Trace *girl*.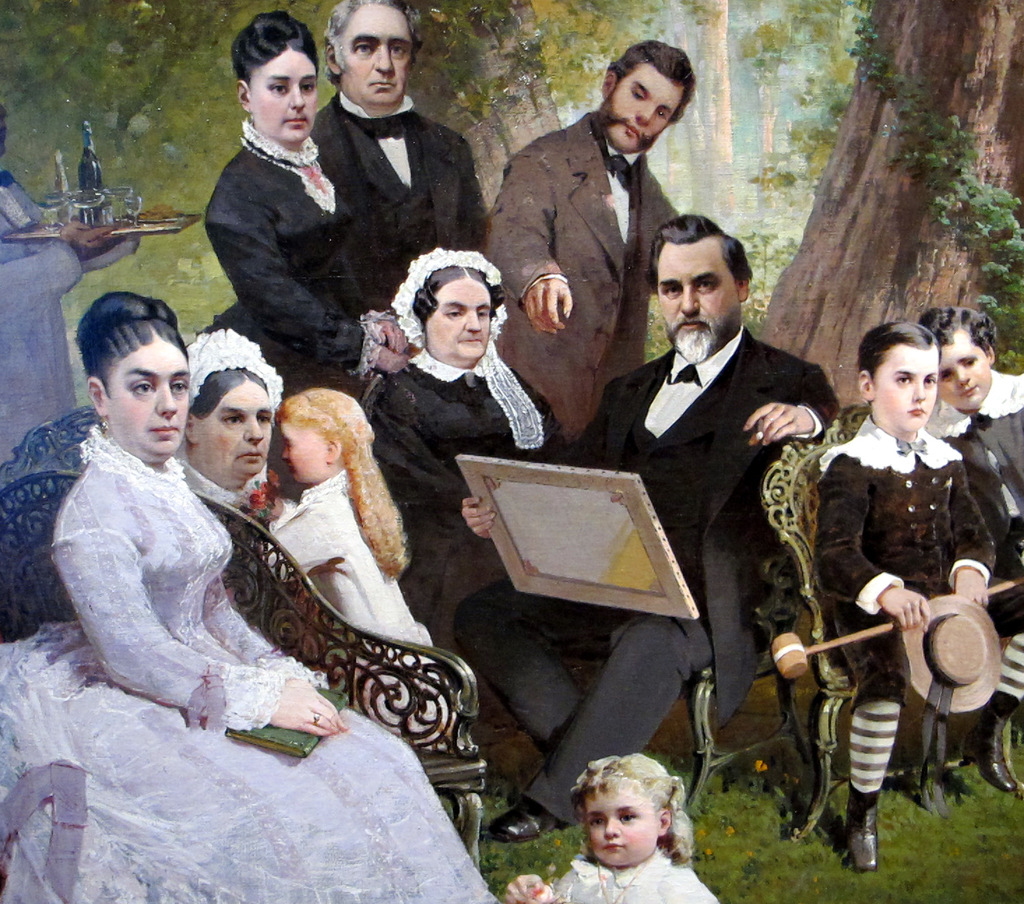
Traced to l=503, t=754, r=719, b=903.
